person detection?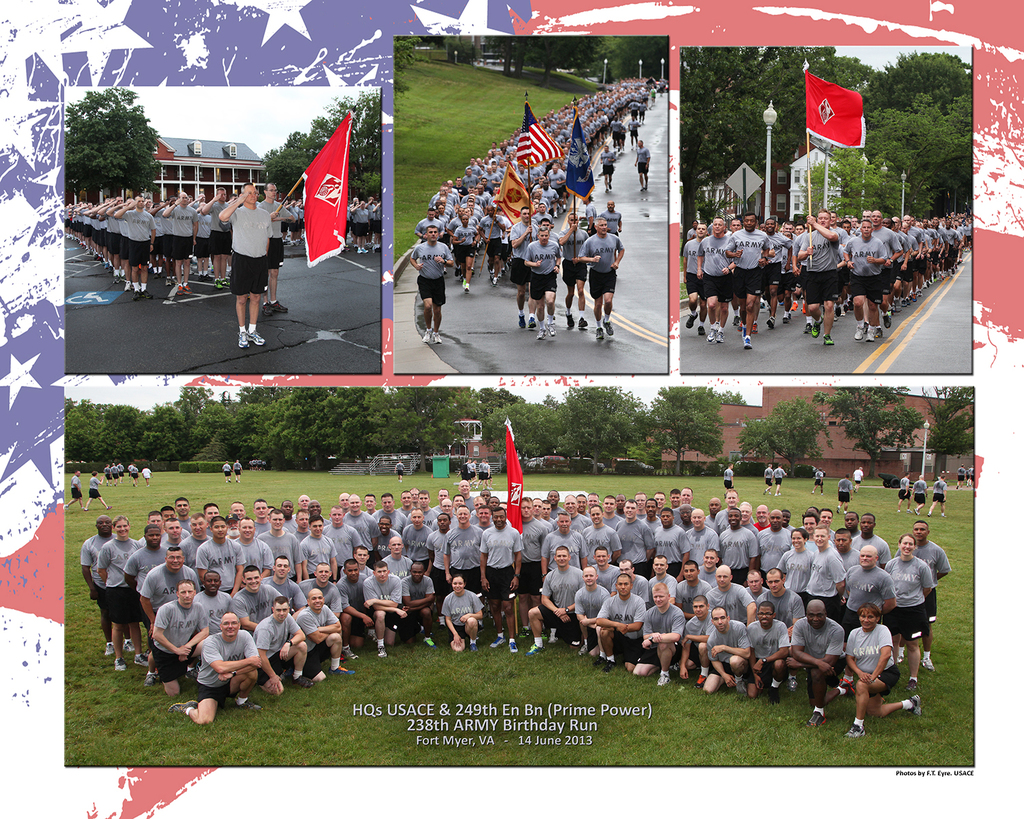
258 556 315 618
